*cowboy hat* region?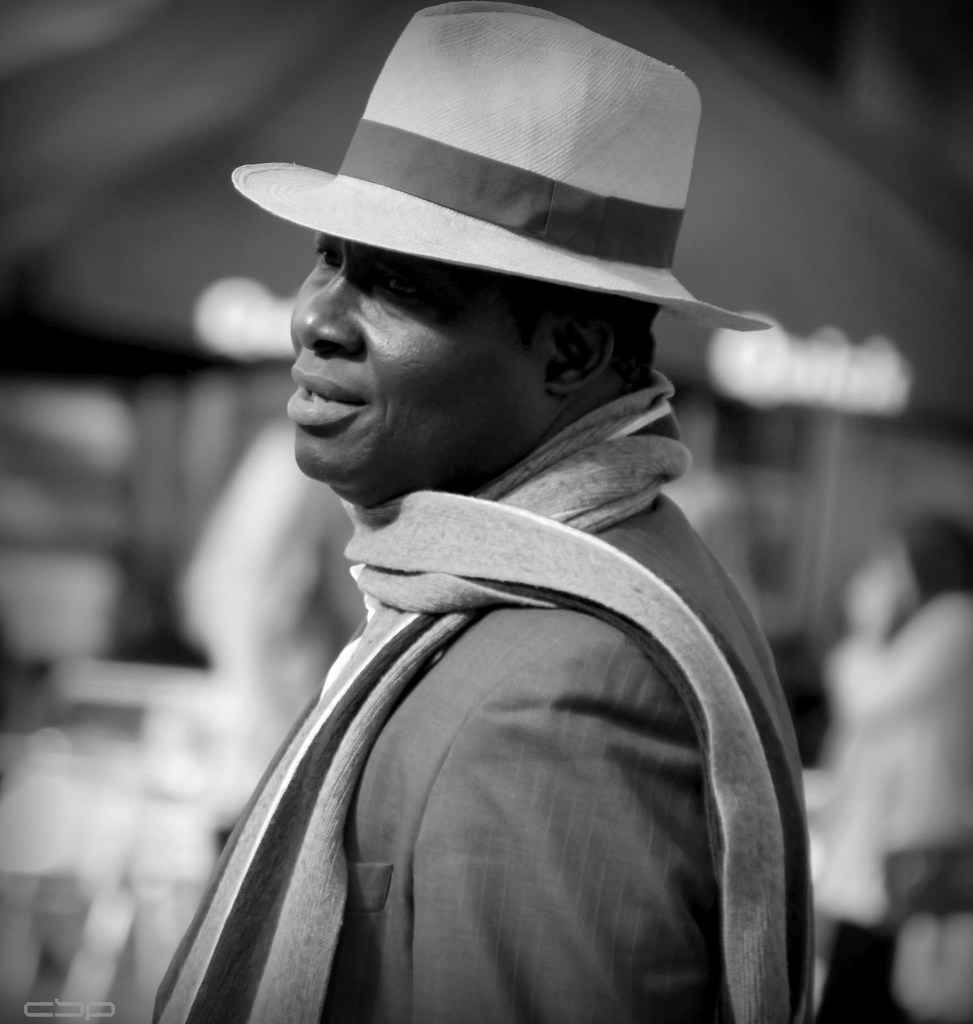
rect(245, 28, 710, 360)
